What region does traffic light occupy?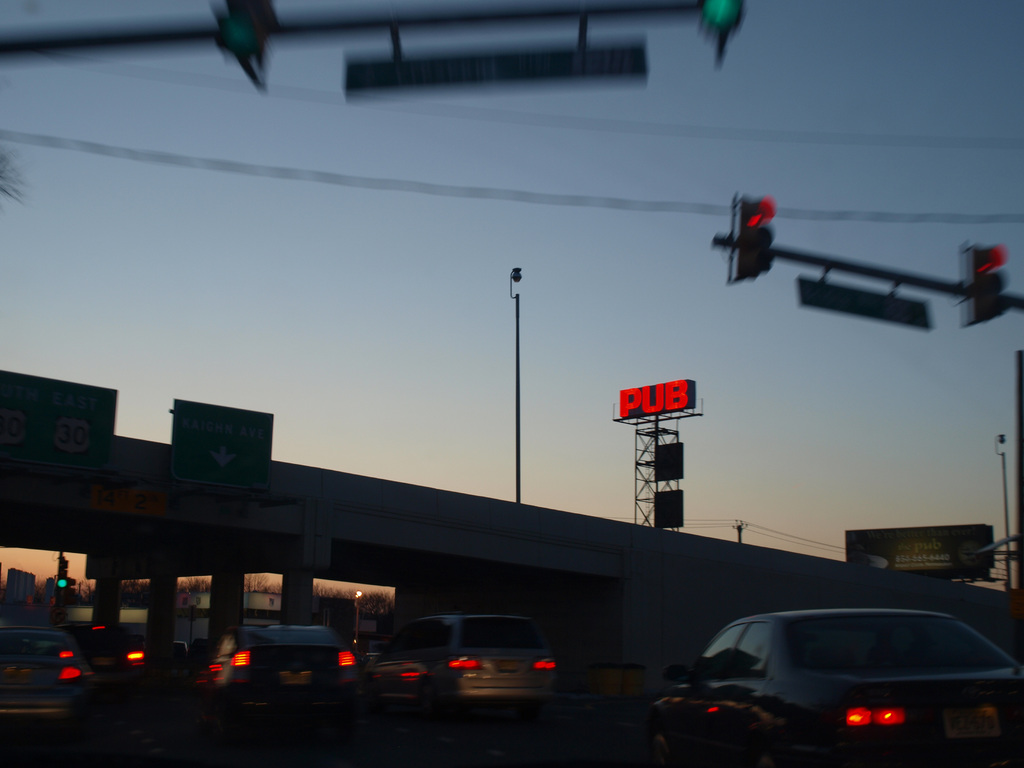
l=736, t=191, r=776, b=281.
